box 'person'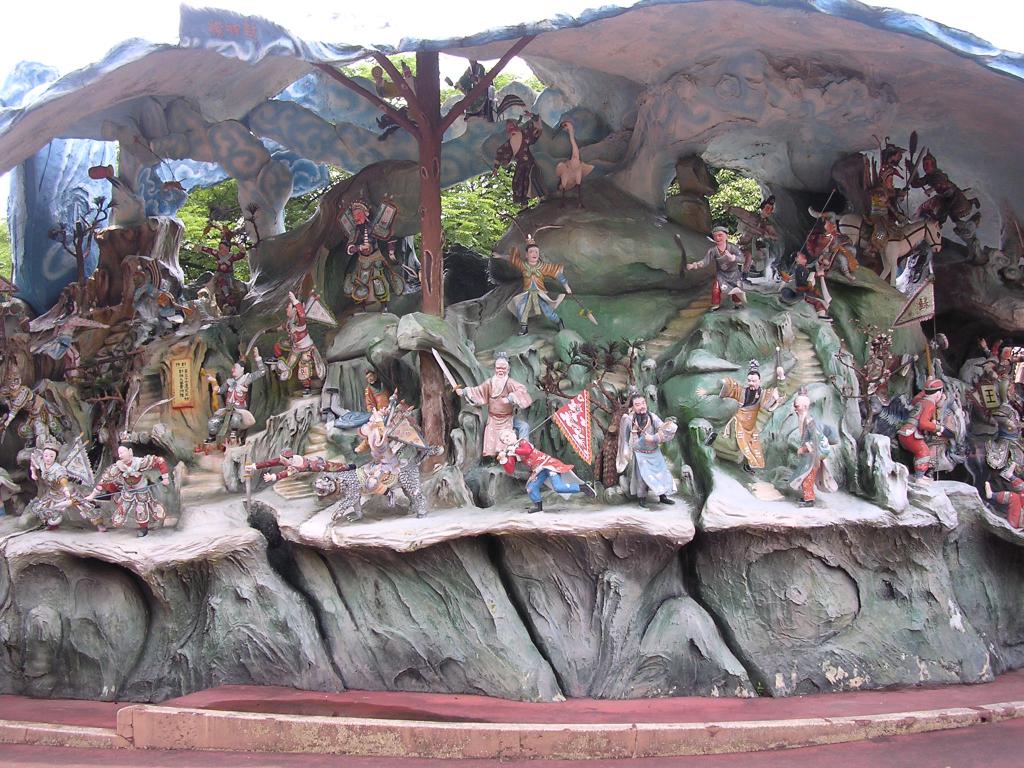
pyautogui.locateOnScreen(502, 421, 580, 509)
